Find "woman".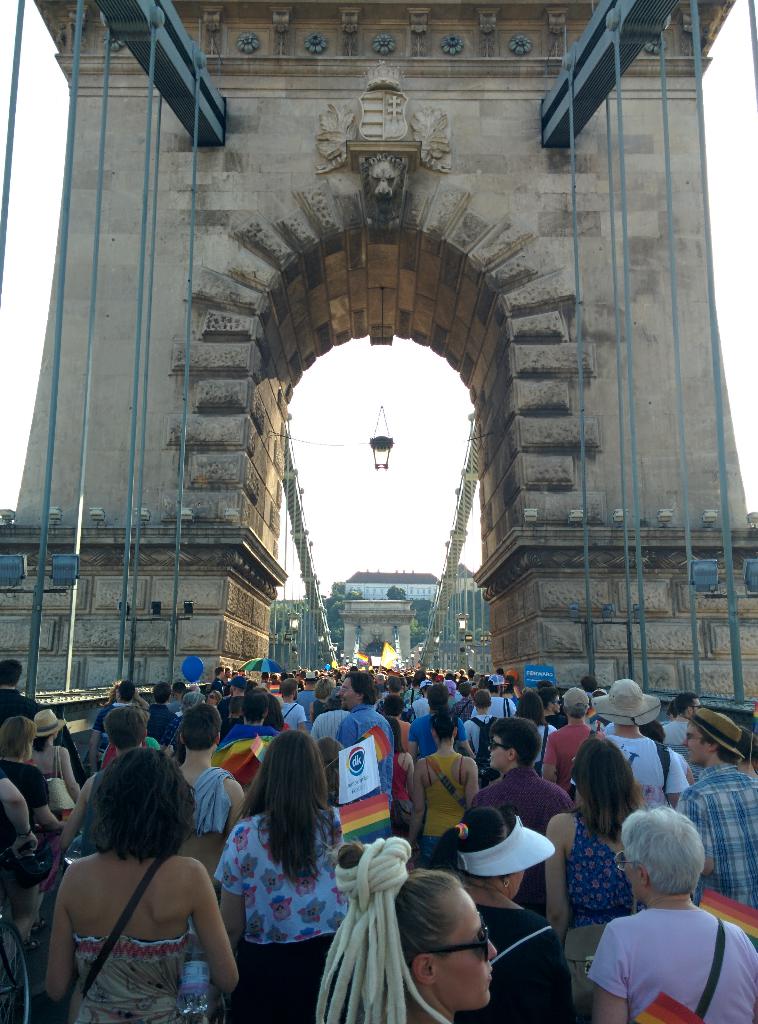
Rect(0, 711, 67, 833).
